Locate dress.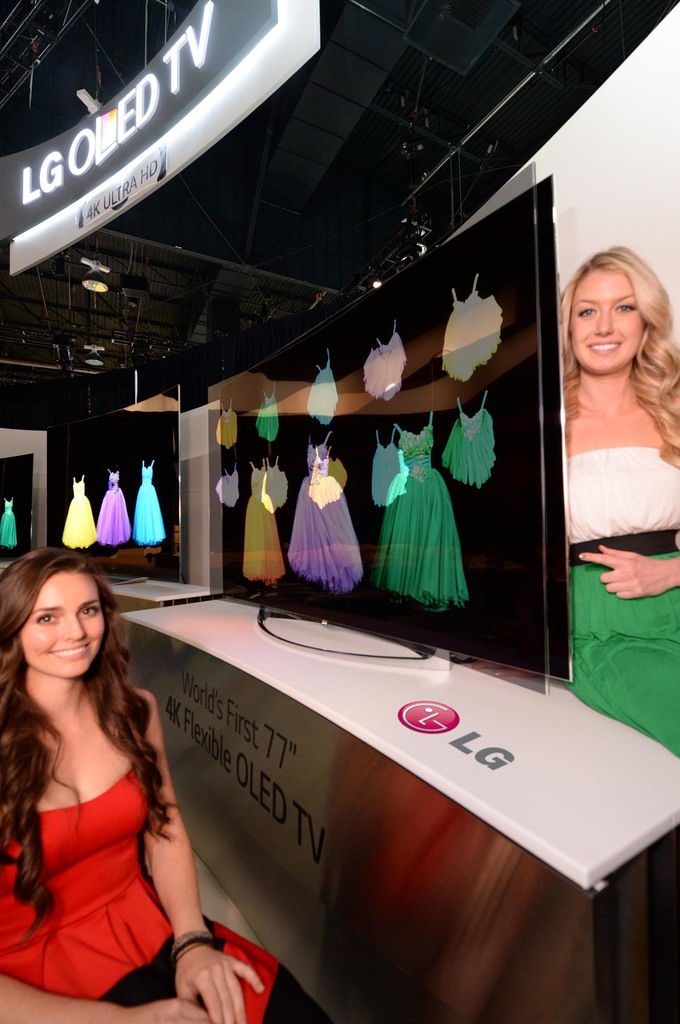
Bounding box: select_region(234, 467, 285, 591).
